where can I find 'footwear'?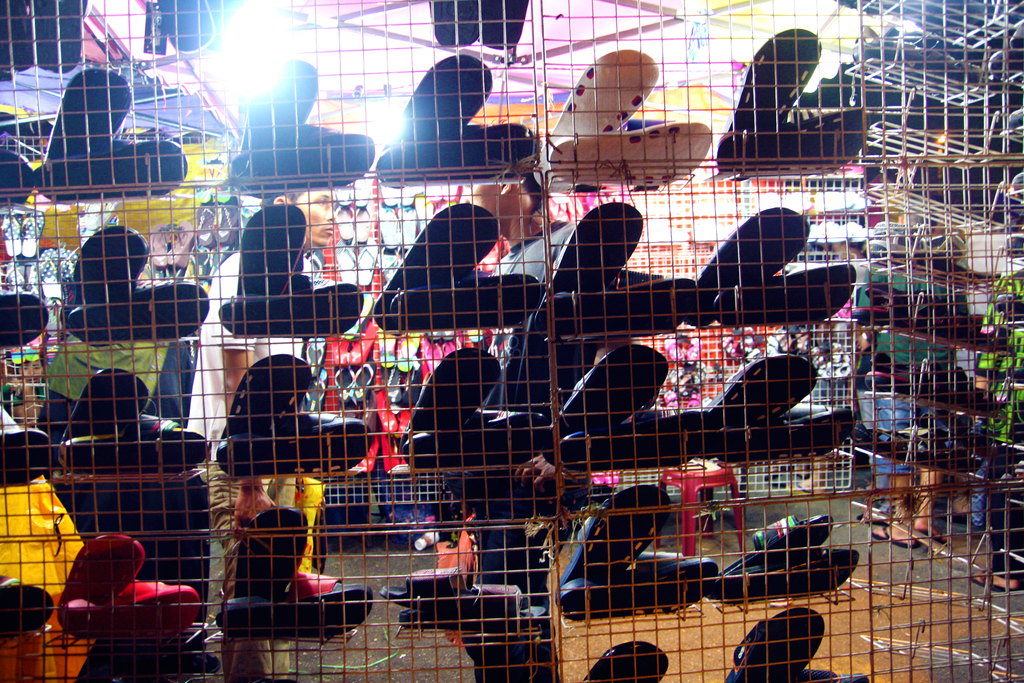
You can find it at <box>29,135,185,199</box>.
